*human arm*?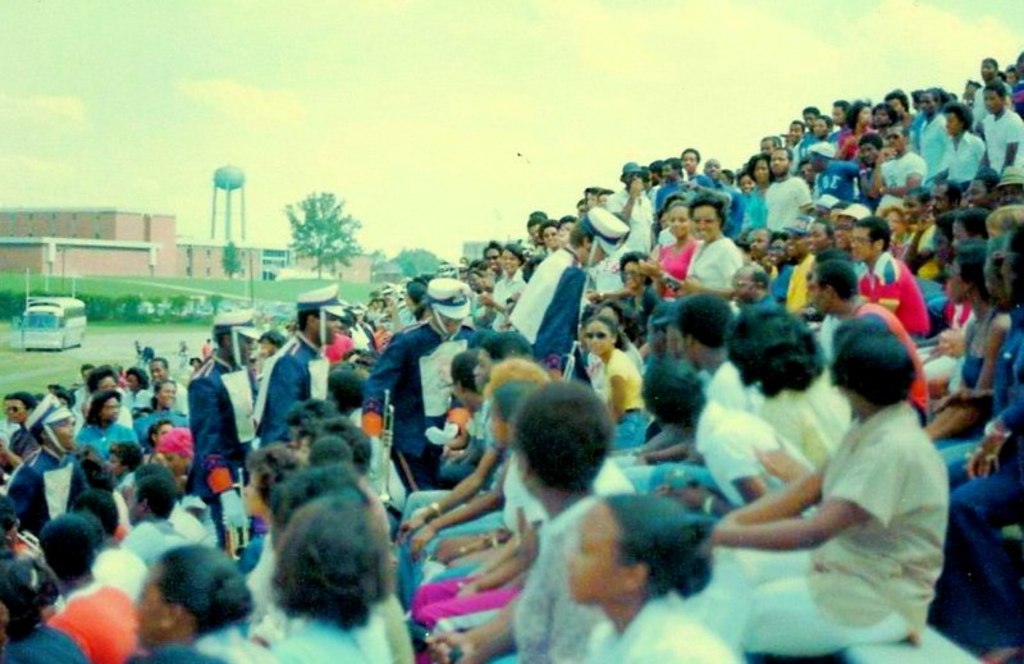
l=9, t=468, r=41, b=514
